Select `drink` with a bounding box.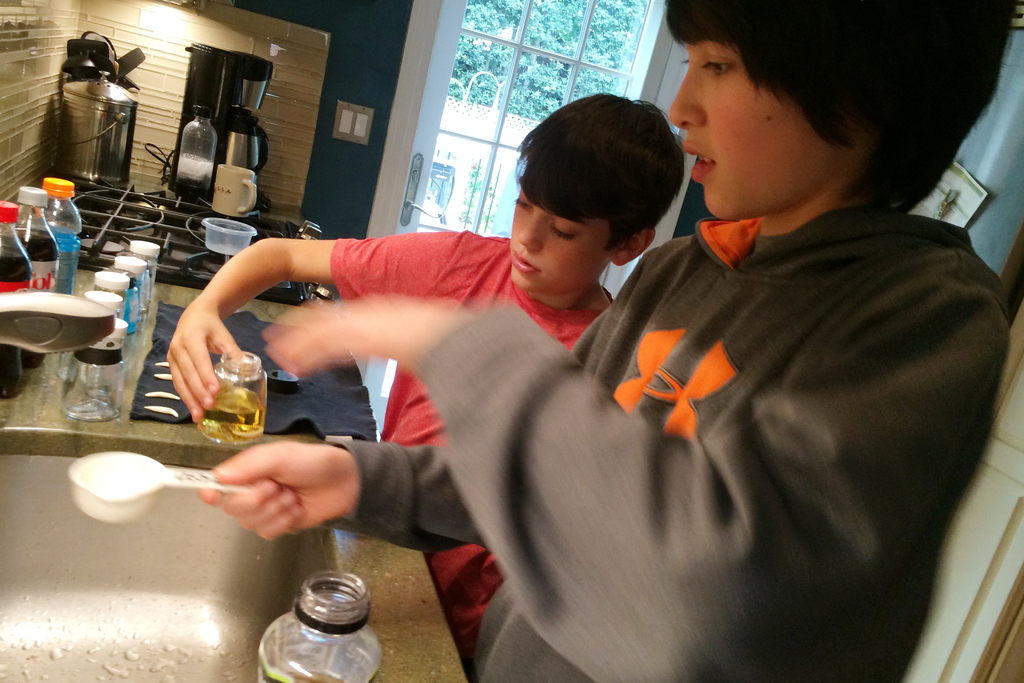
10 187 58 375.
